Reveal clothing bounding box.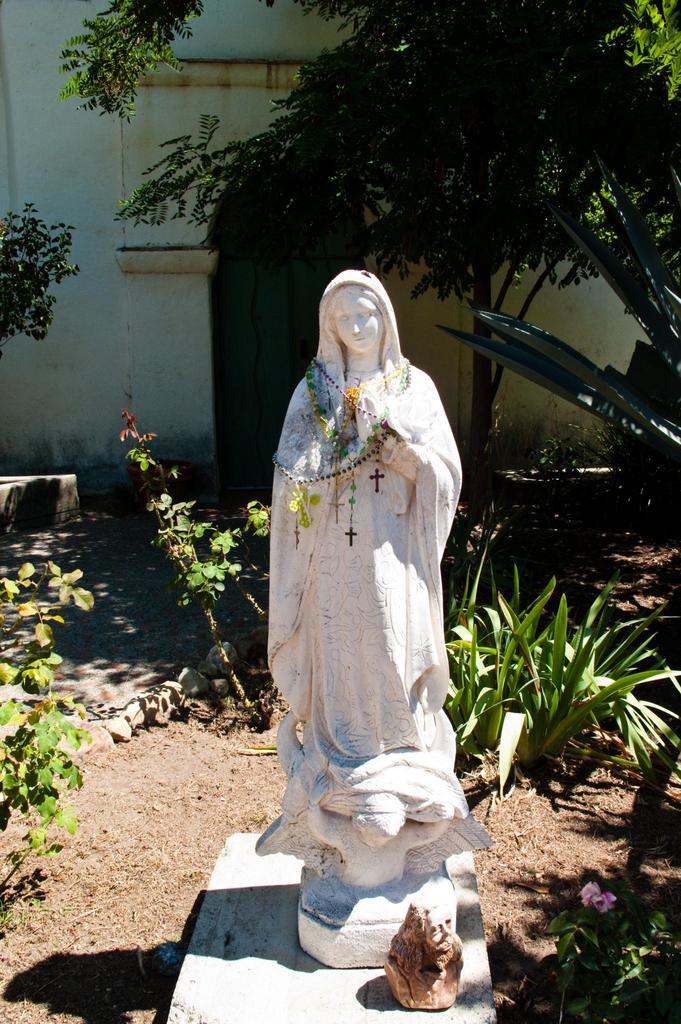
Revealed: <region>265, 268, 465, 761</region>.
